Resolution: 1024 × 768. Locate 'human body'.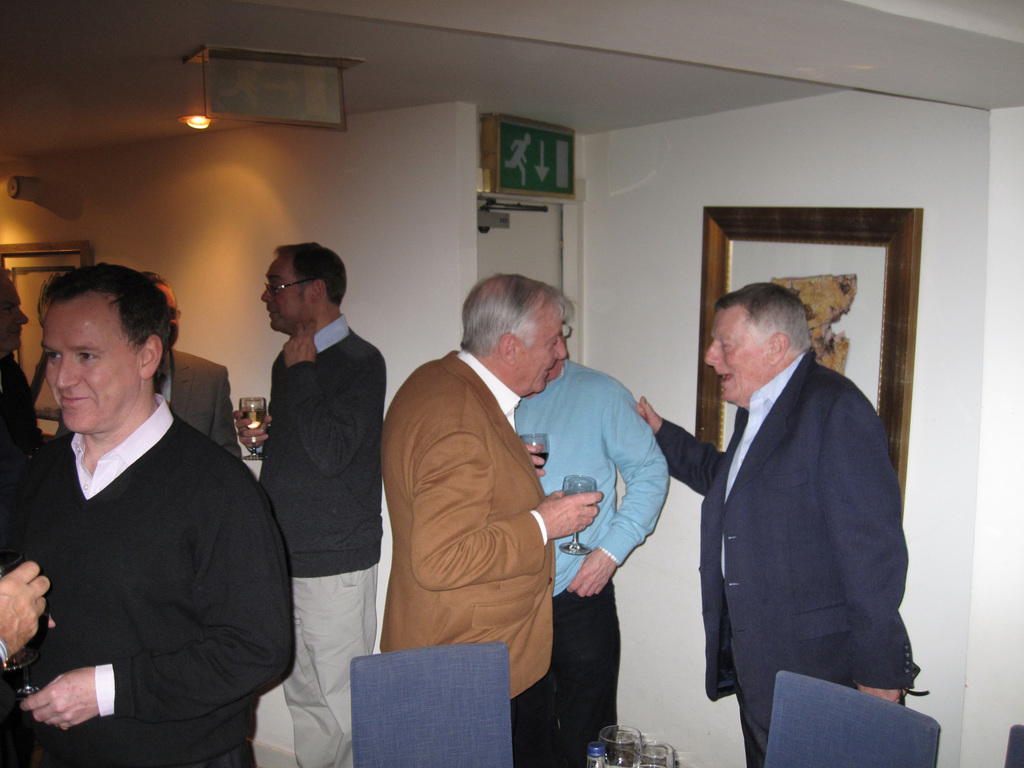
pyautogui.locateOnScreen(256, 237, 384, 766).
